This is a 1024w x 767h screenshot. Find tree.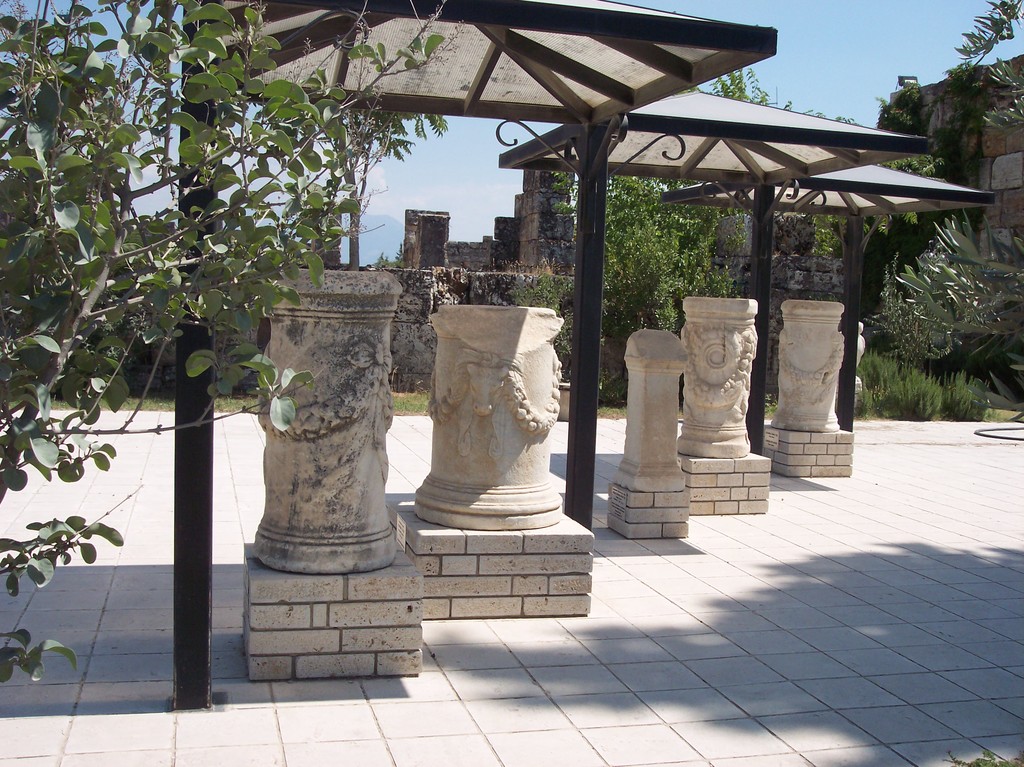
Bounding box: (x1=0, y1=0, x2=465, y2=711).
